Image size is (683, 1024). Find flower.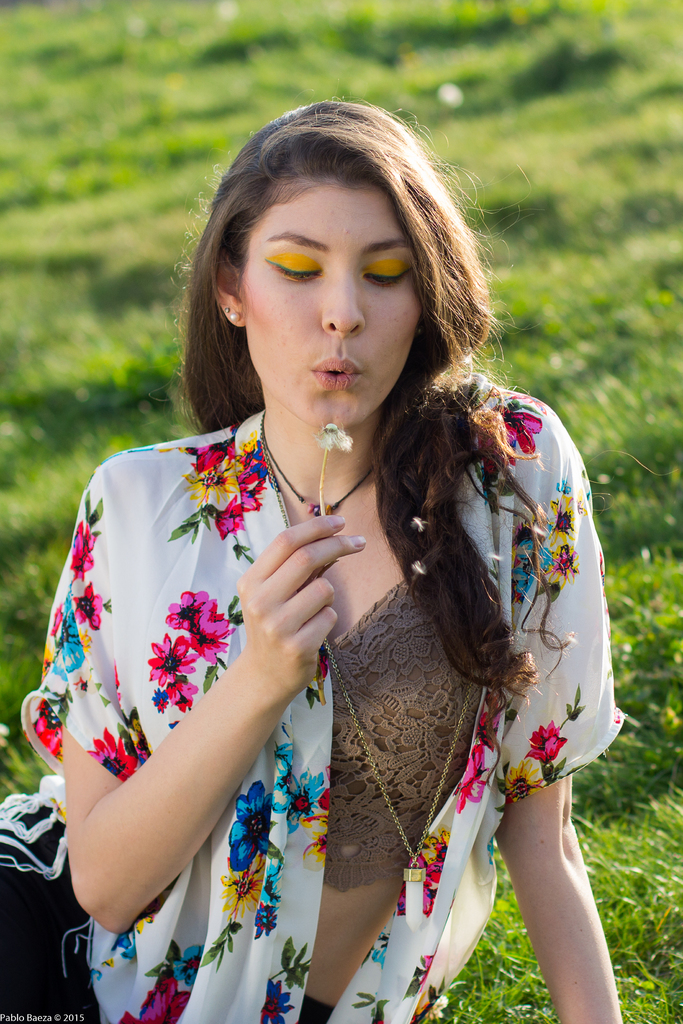
detection(87, 719, 134, 784).
